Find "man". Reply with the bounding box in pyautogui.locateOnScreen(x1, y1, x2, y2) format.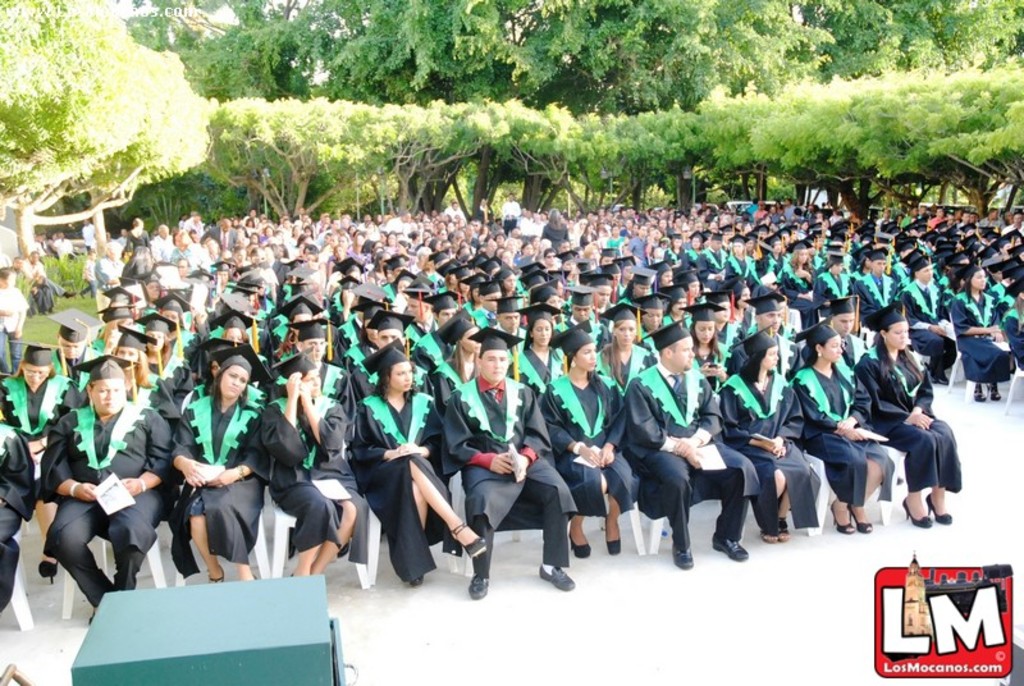
pyautogui.locateOnScreen(439, 347, 571, 605).
